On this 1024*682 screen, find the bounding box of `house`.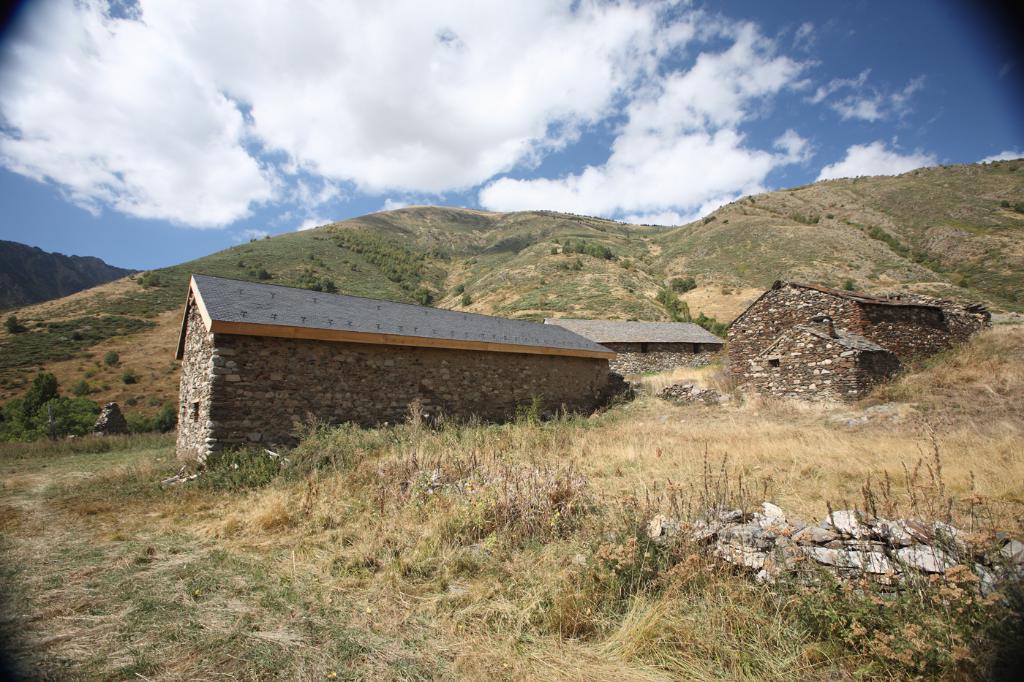
Bounding box: box=[717, 287, 958, 398].
